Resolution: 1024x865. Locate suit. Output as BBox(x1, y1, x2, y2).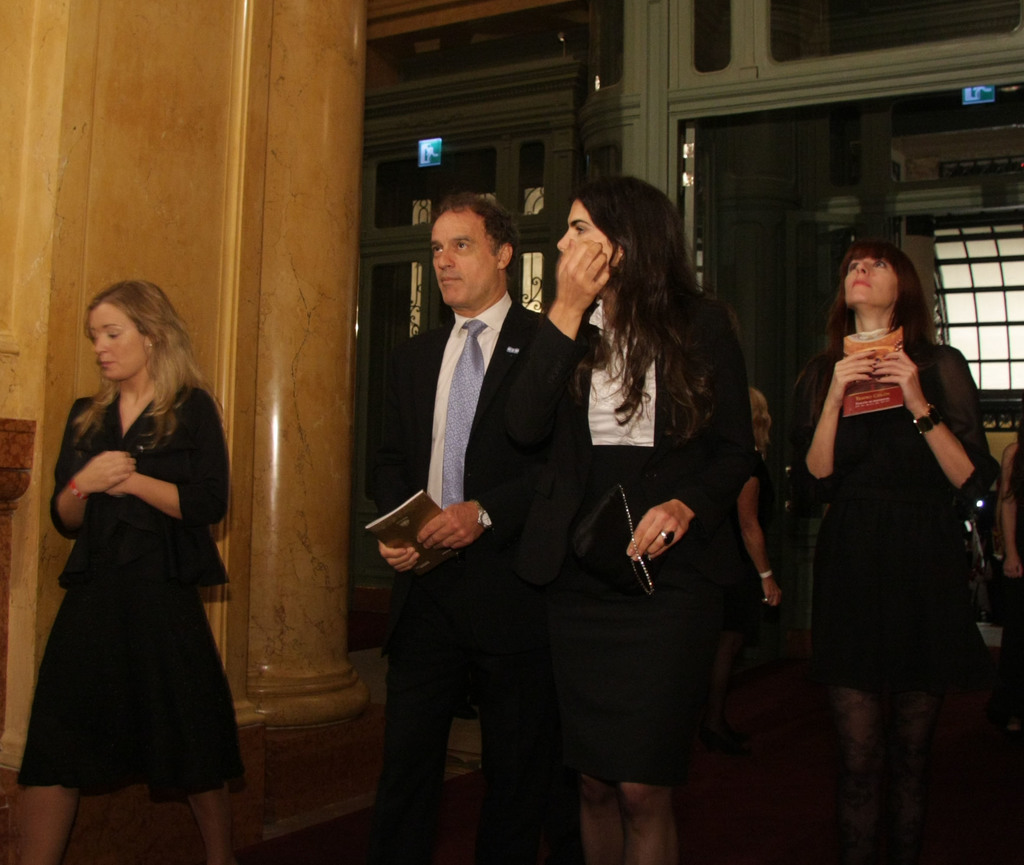
BBox(502, 300, 769, 556).
